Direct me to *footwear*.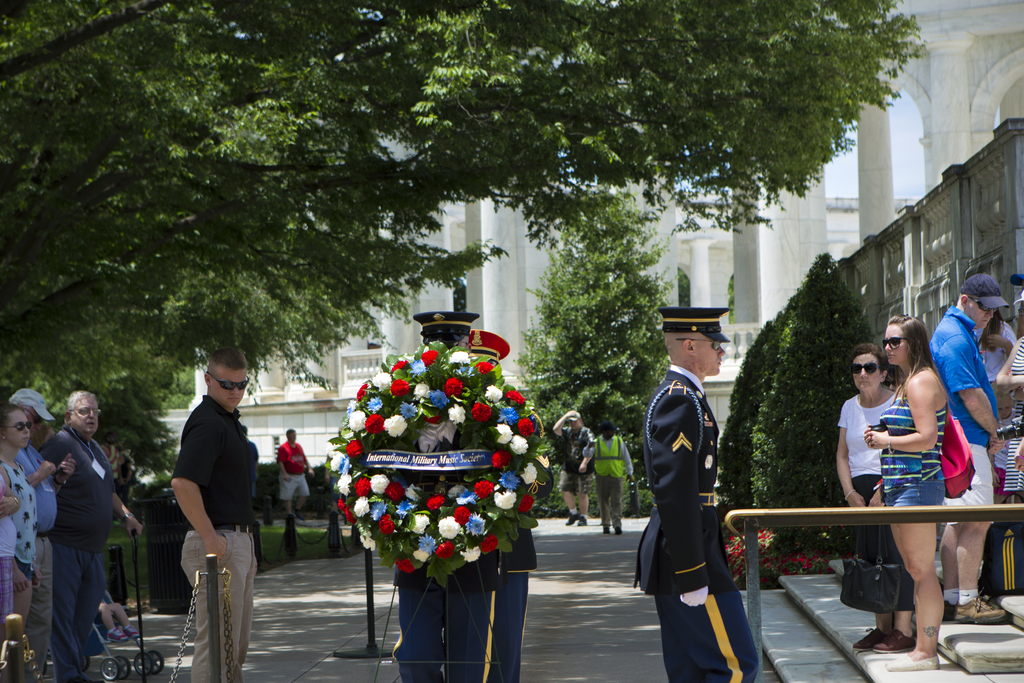
Direction: l=125, t=623, r=141, b=638.
